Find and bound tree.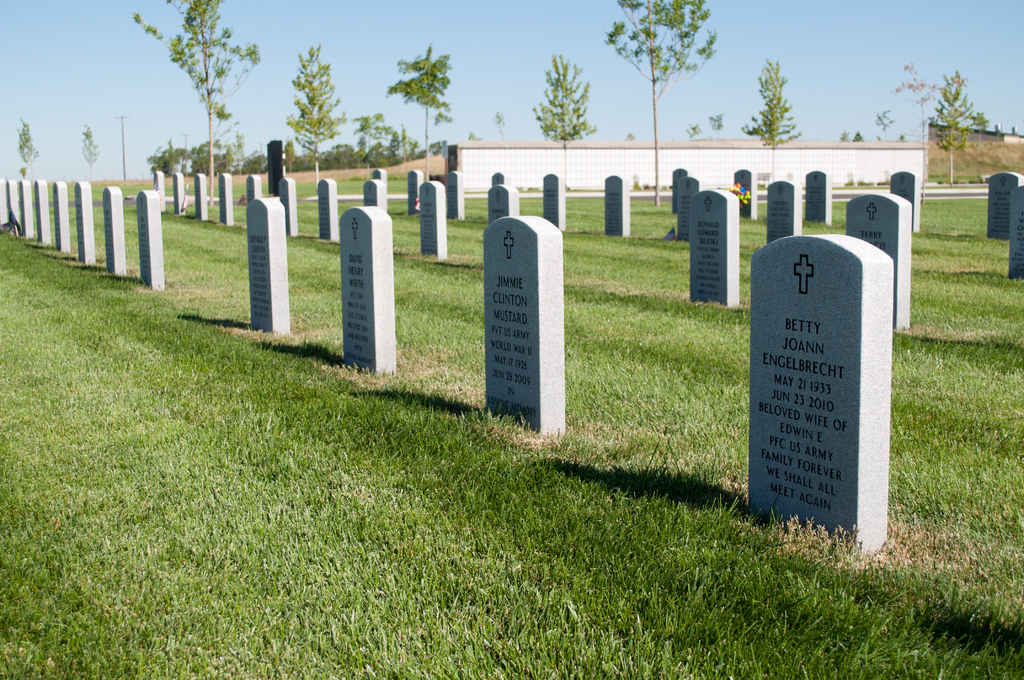
Bound: {"left": 20, "top": 118, "right": 39, "bottom": 181}.
